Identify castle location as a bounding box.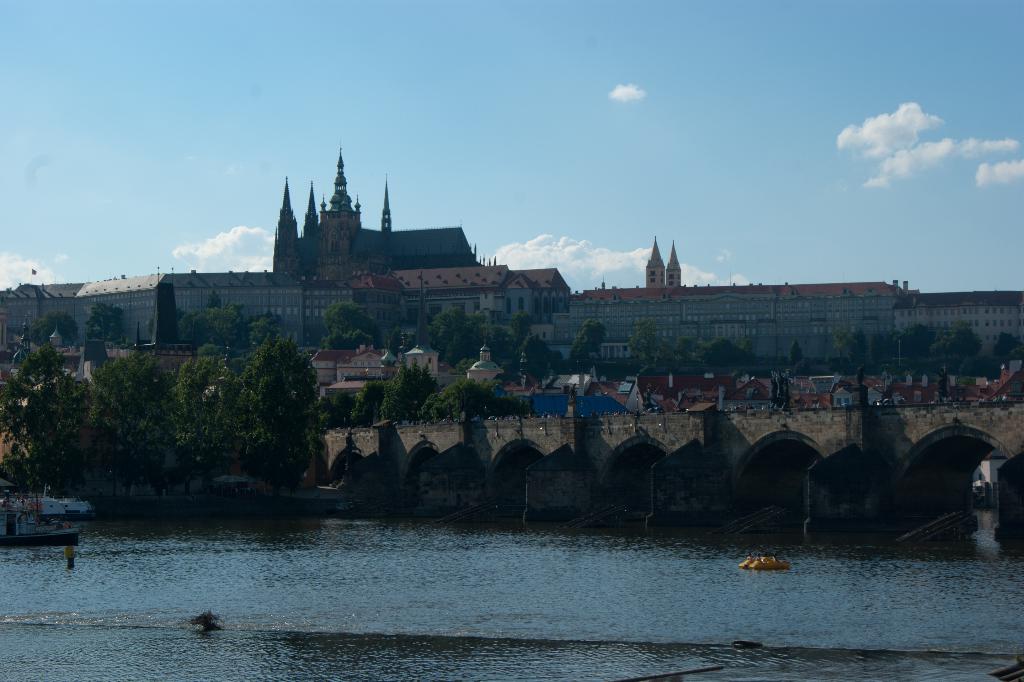
x1=115 y1=140 x2=893 y2=487.
